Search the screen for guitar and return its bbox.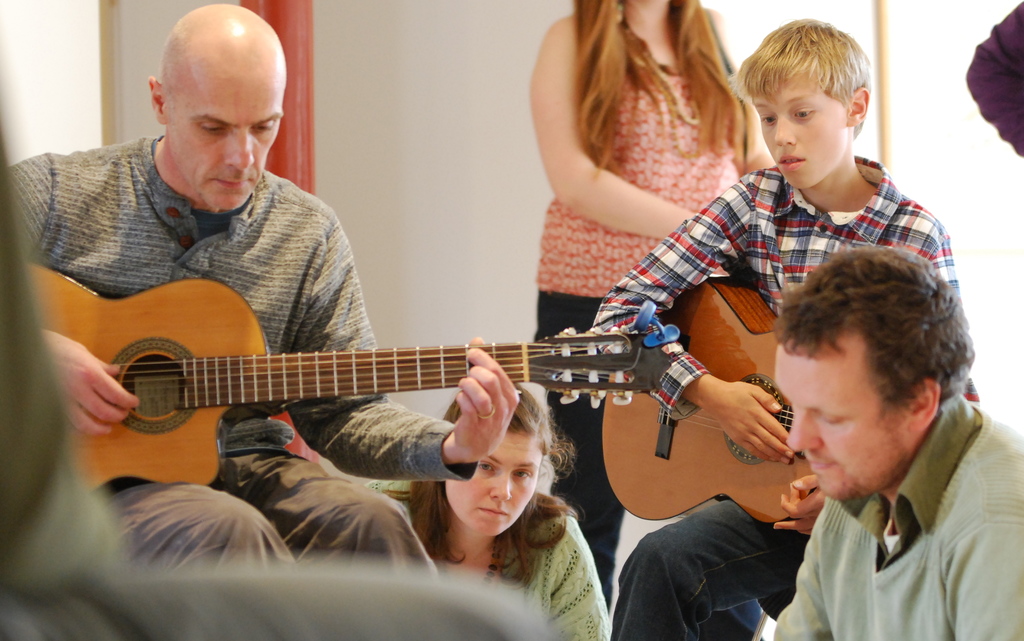
Found: rect(595, 279, 822, 520).
